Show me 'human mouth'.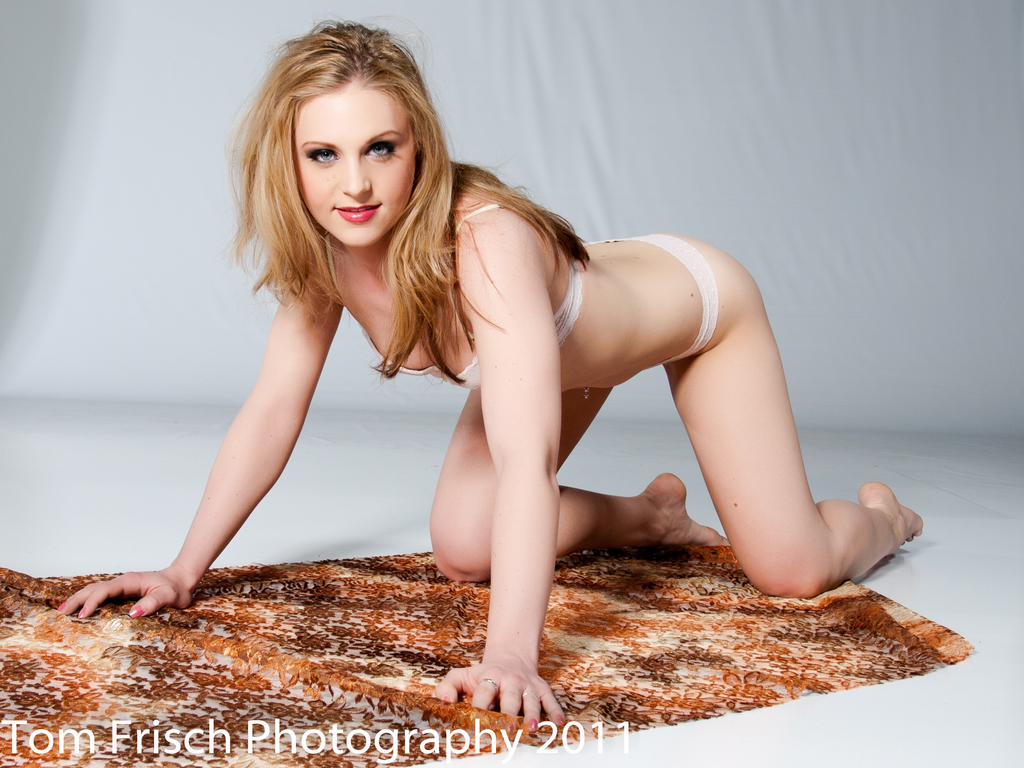
'human mouth' is here: x1=332 y1=199 x2=382 y2=225.
